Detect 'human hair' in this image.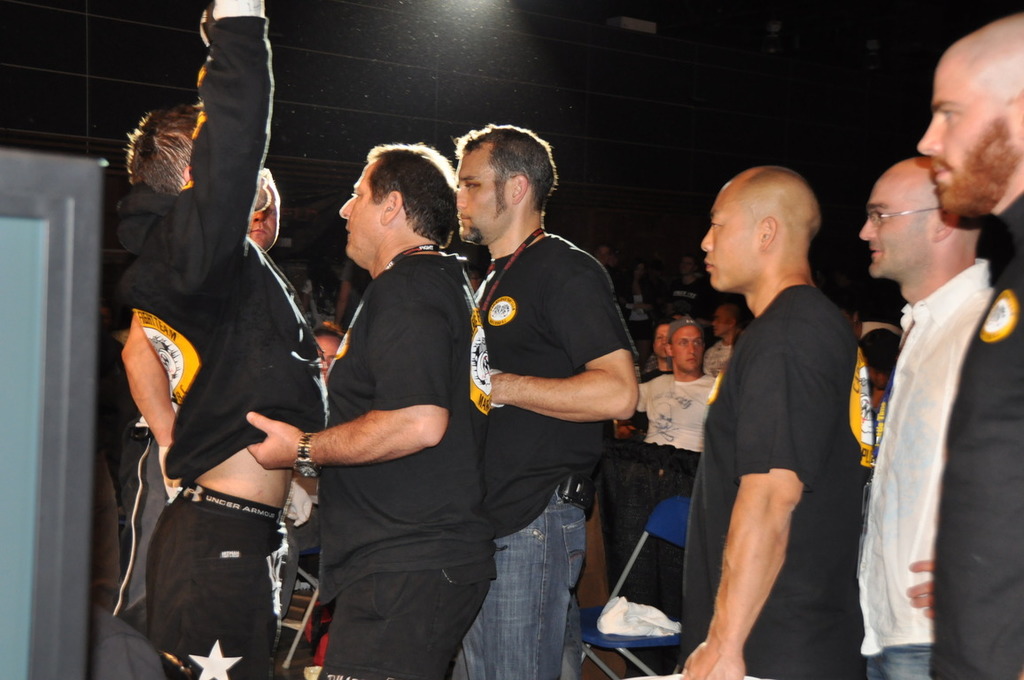
Detection: bbox=[256, 166, 275, 182].
